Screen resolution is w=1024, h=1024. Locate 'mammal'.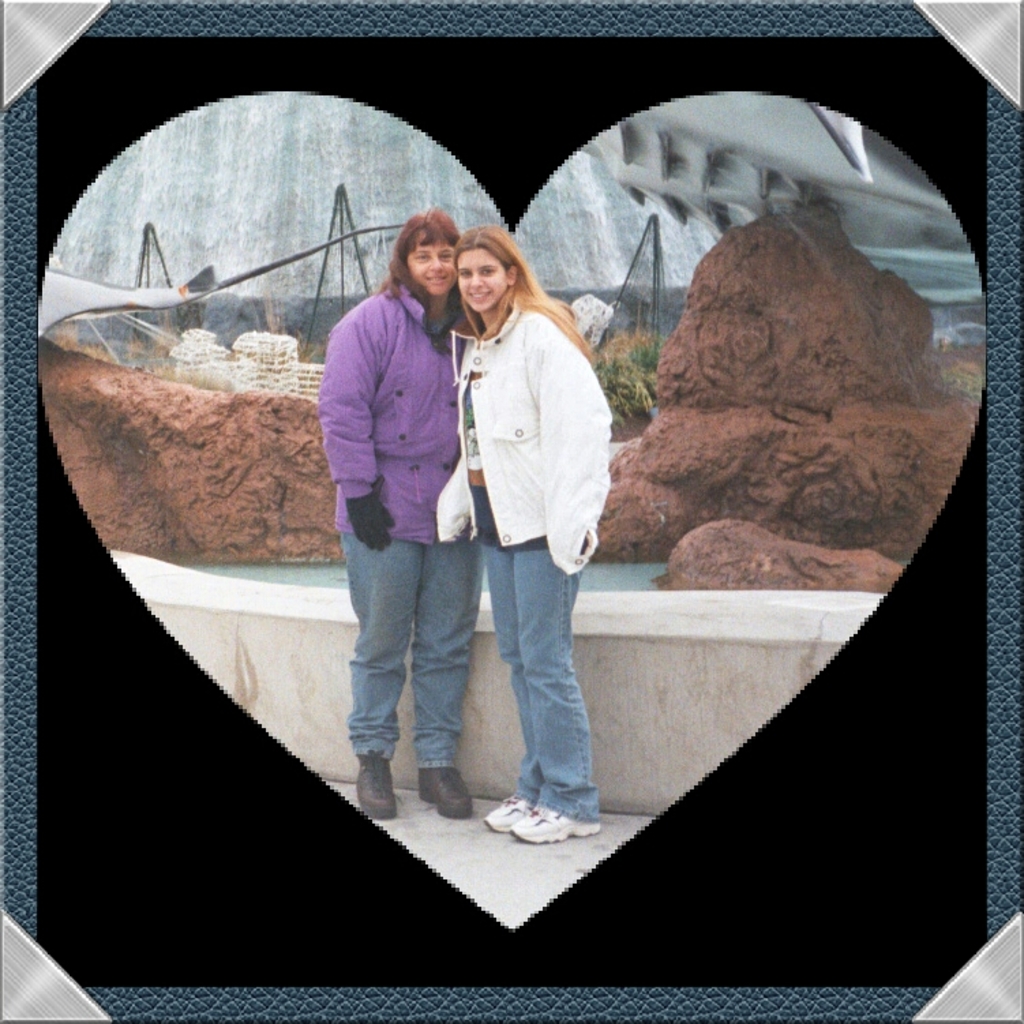
box(318, 205, 485, 815).
